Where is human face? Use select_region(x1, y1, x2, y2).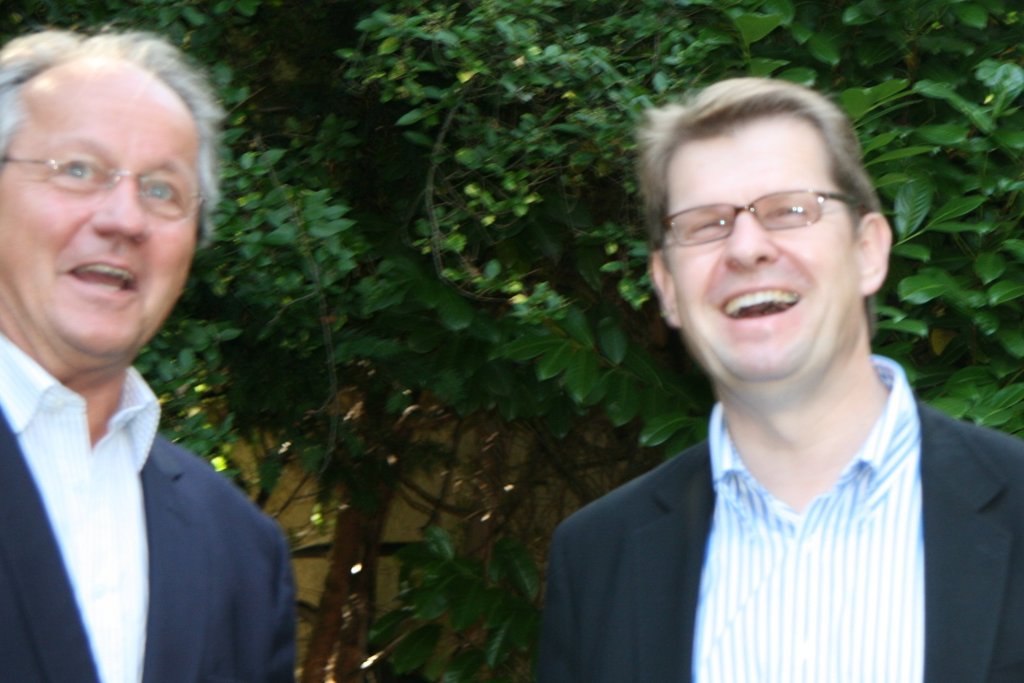
select_region(0, 67, 200, 353).
